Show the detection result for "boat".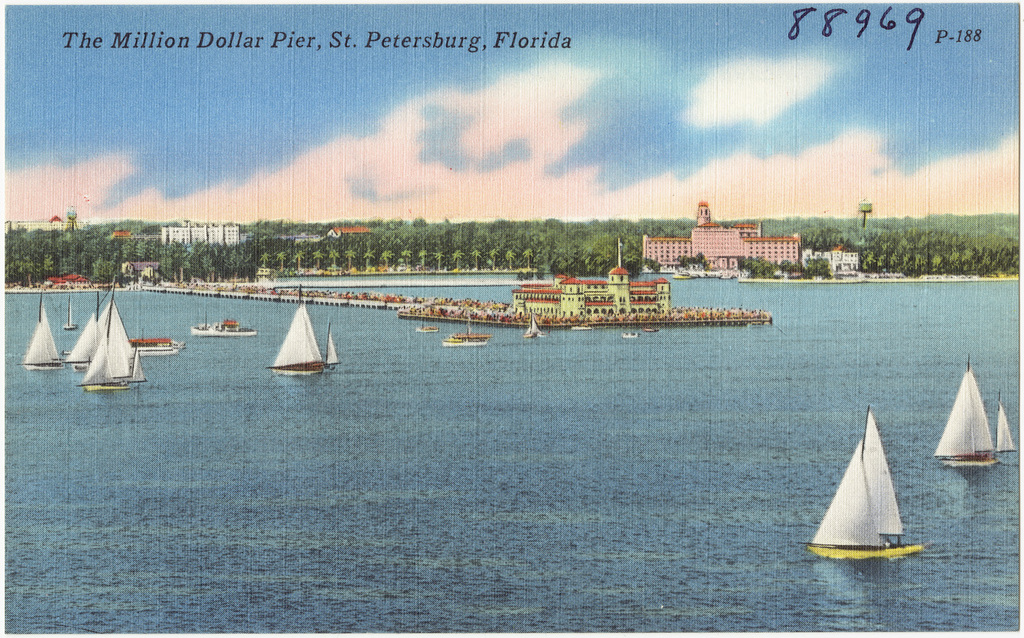
21,307,66,366.
